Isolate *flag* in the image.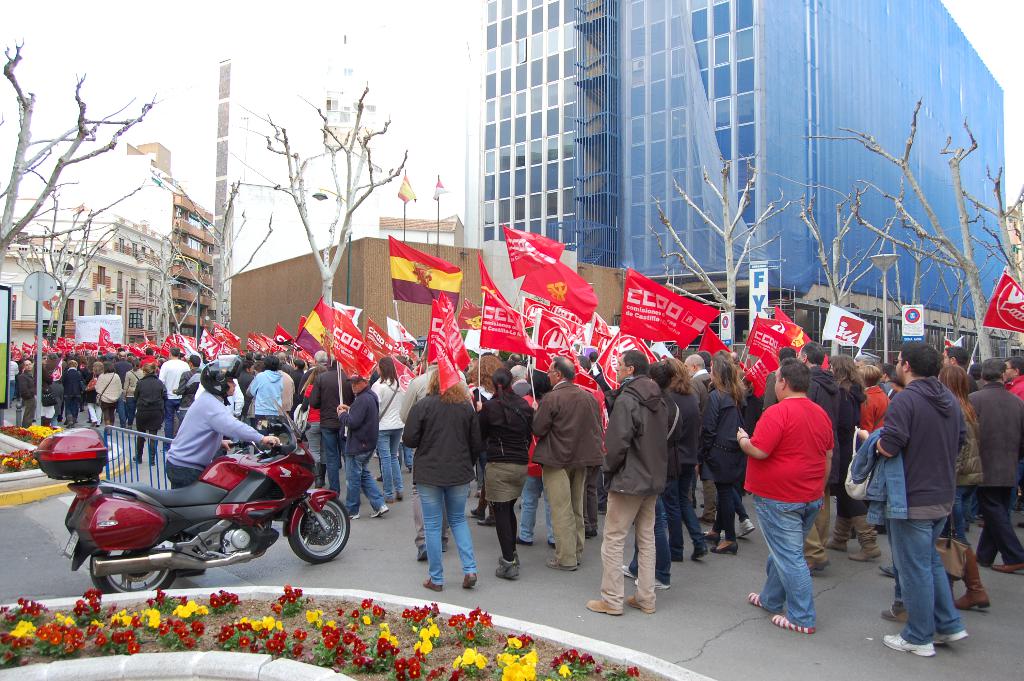
Isolated region: bbox=[106, 341, 120, 354].
